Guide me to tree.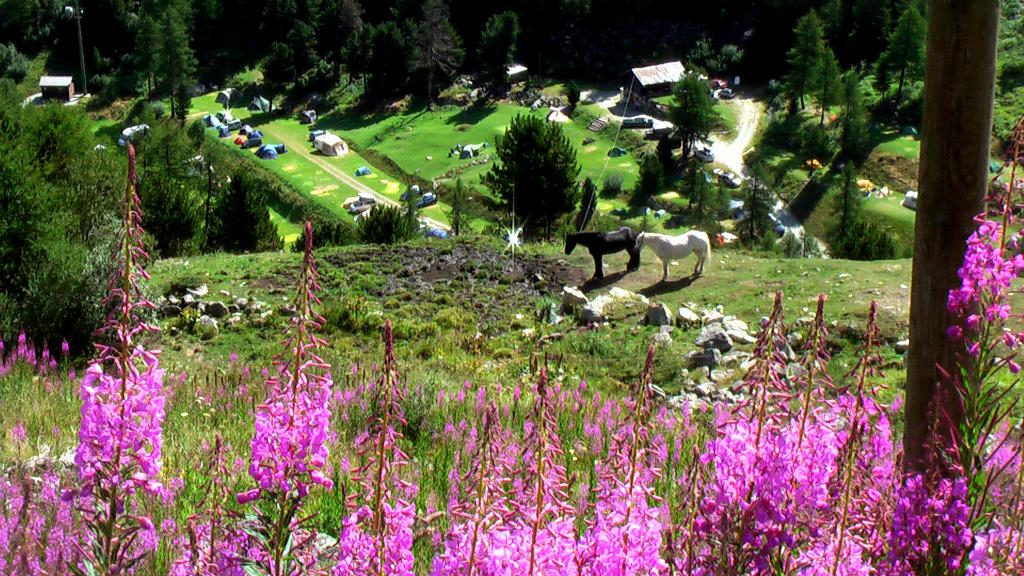
Guidance: box(886, 4, 925, 107).
